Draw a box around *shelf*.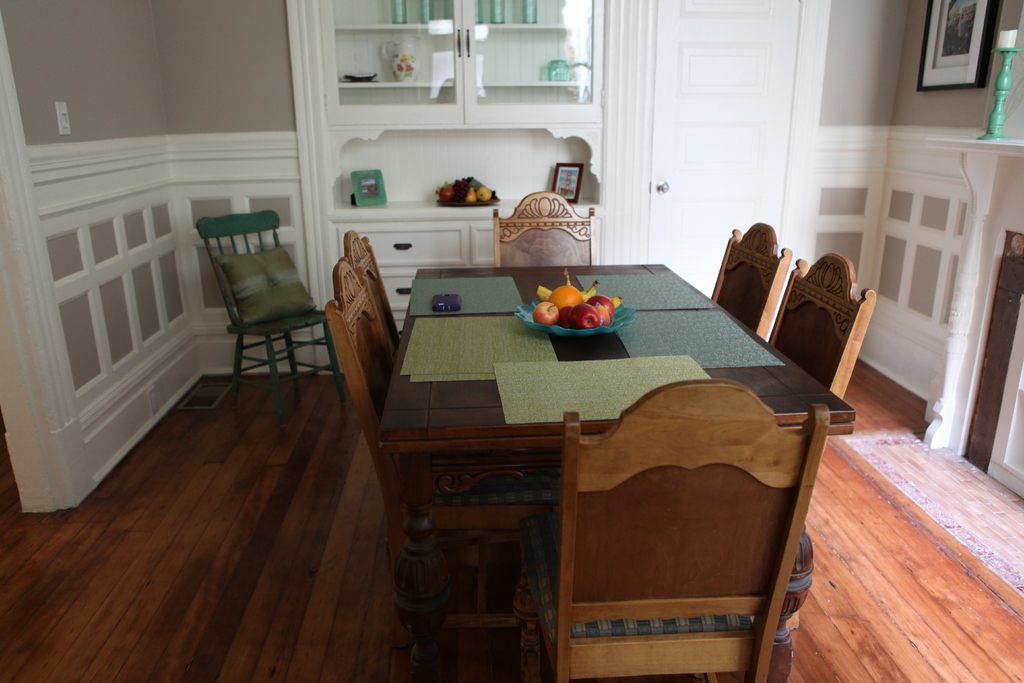
(470,0,564,26).
